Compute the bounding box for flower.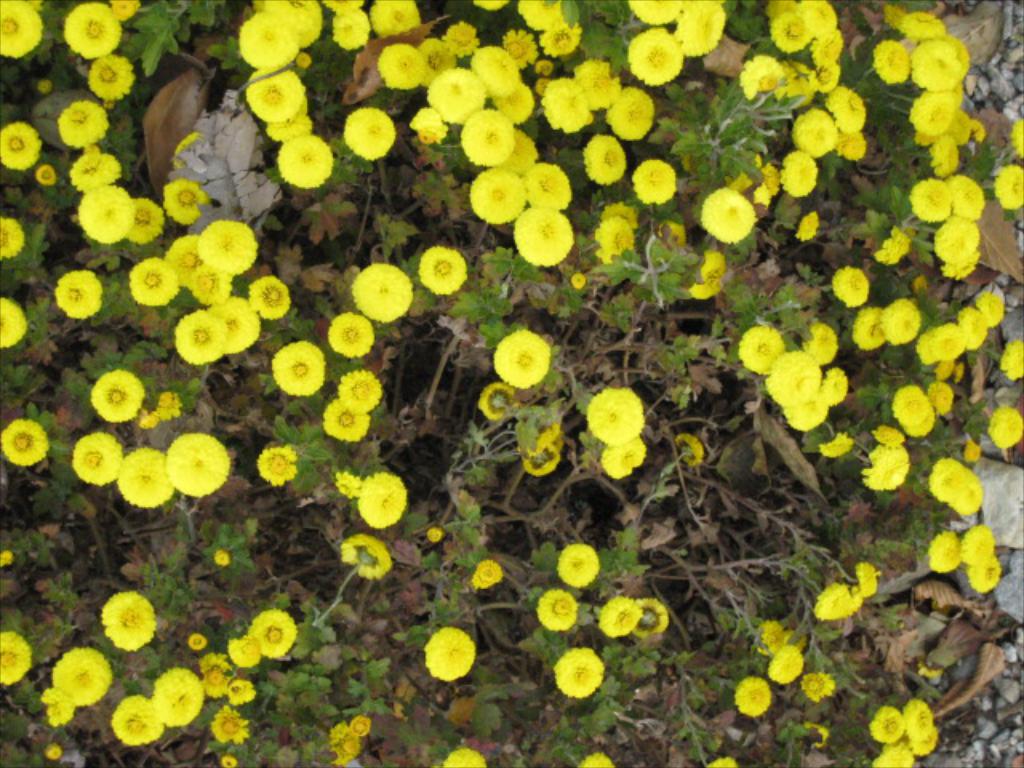
(x1=605, y1=600, x2=643, y2=637).
